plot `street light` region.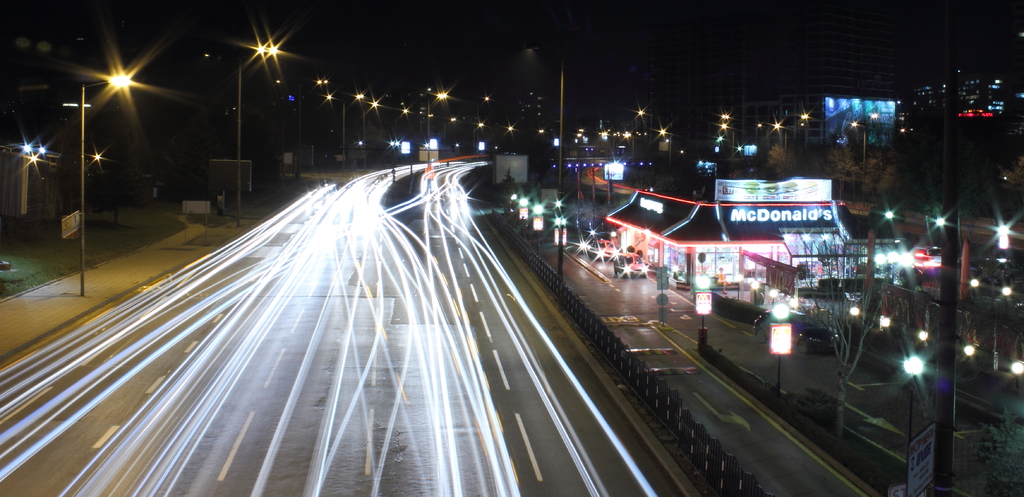
Plotted at bbox=[899, 254, 925, 290].
